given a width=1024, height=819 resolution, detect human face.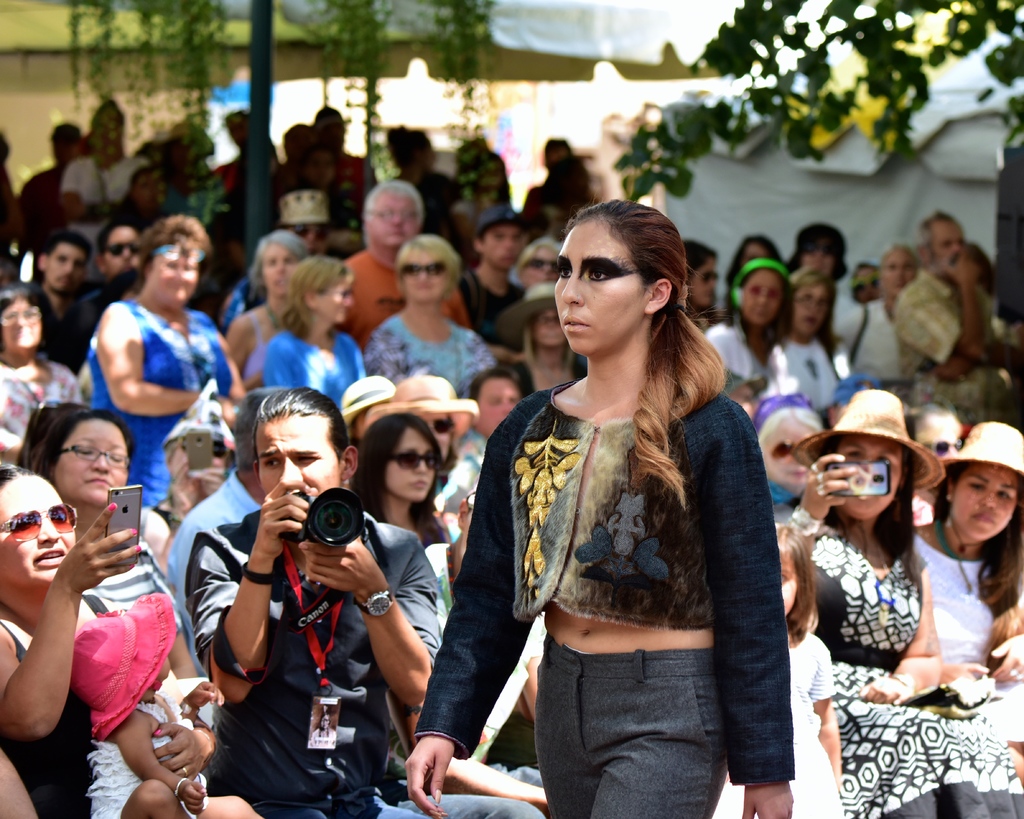
rect(94, 107, 128, 155).
